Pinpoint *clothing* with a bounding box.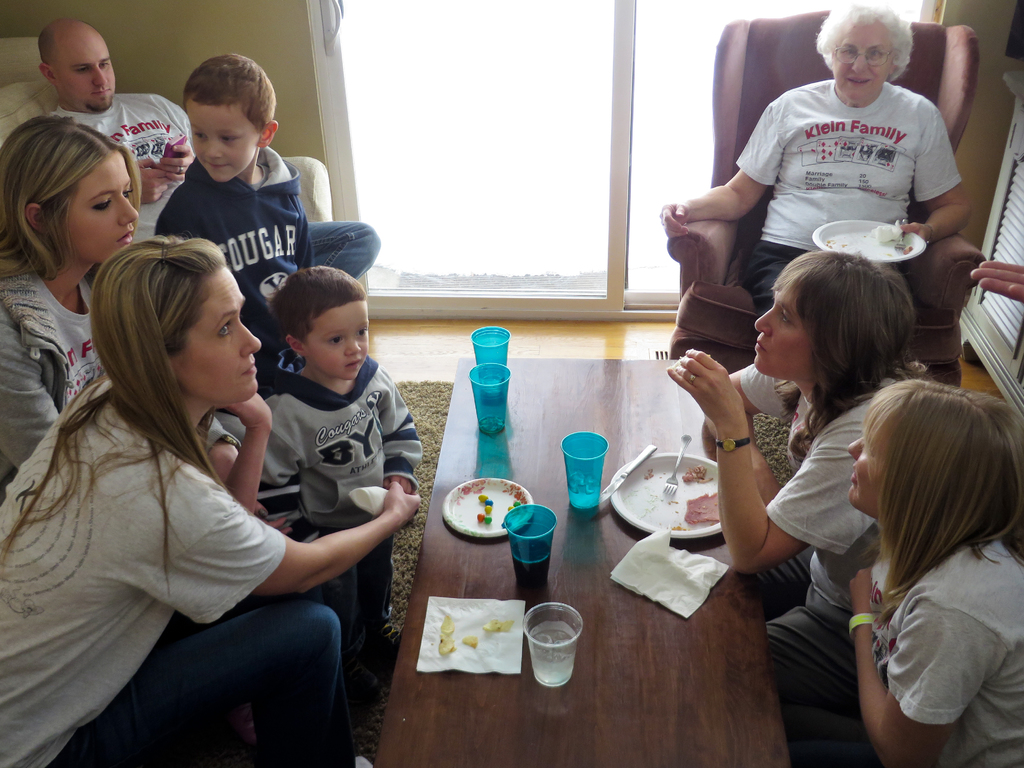
(x1=0, y1=373, x2=358, y2=767).
